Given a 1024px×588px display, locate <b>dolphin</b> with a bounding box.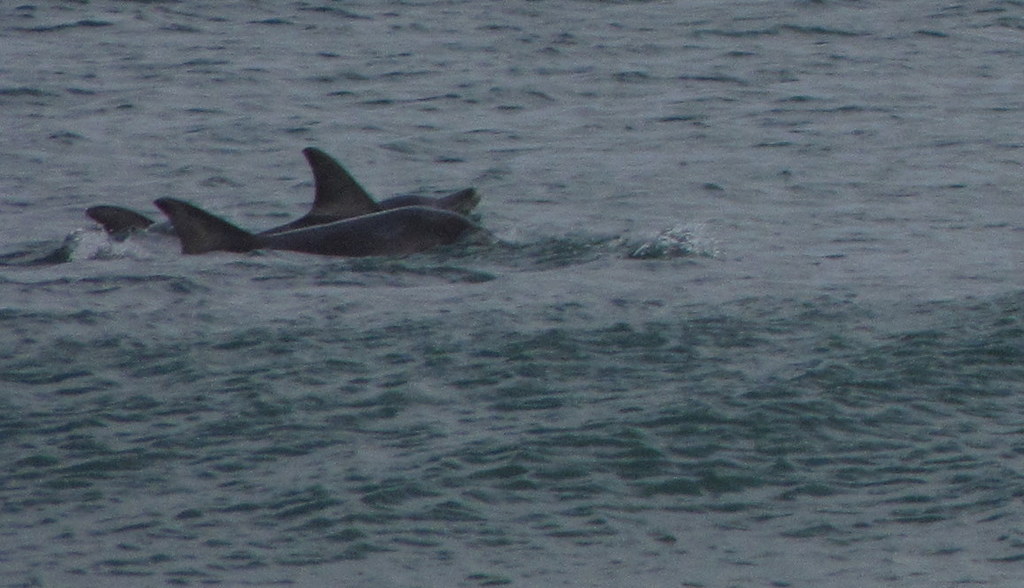
Located: x1=266 y1=144 x2=486 y2=238.
